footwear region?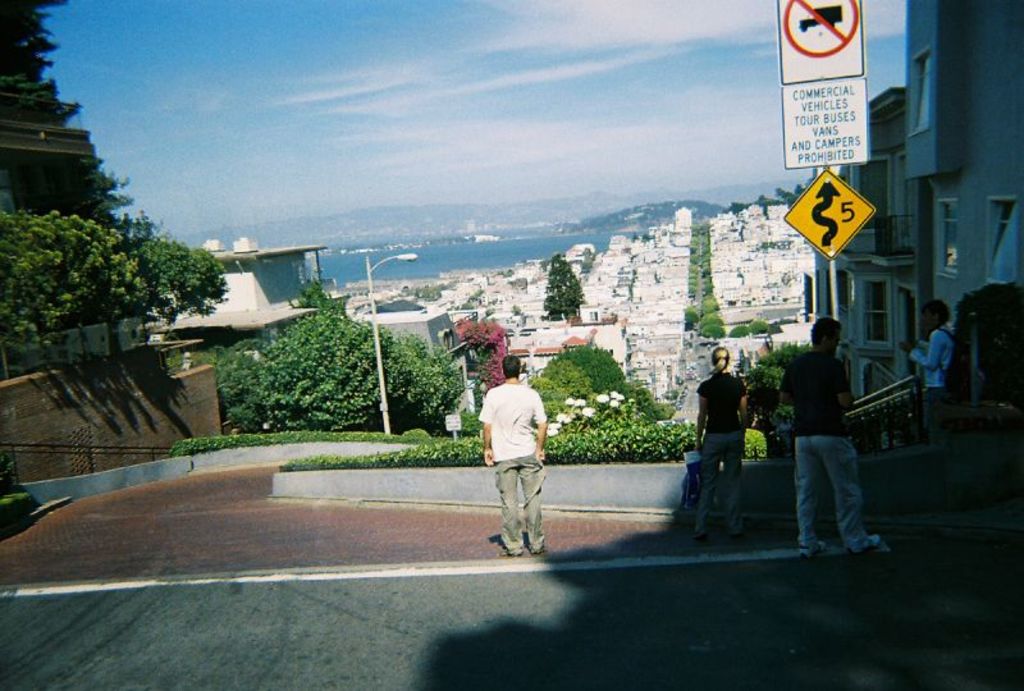
(797,541,828,560)
